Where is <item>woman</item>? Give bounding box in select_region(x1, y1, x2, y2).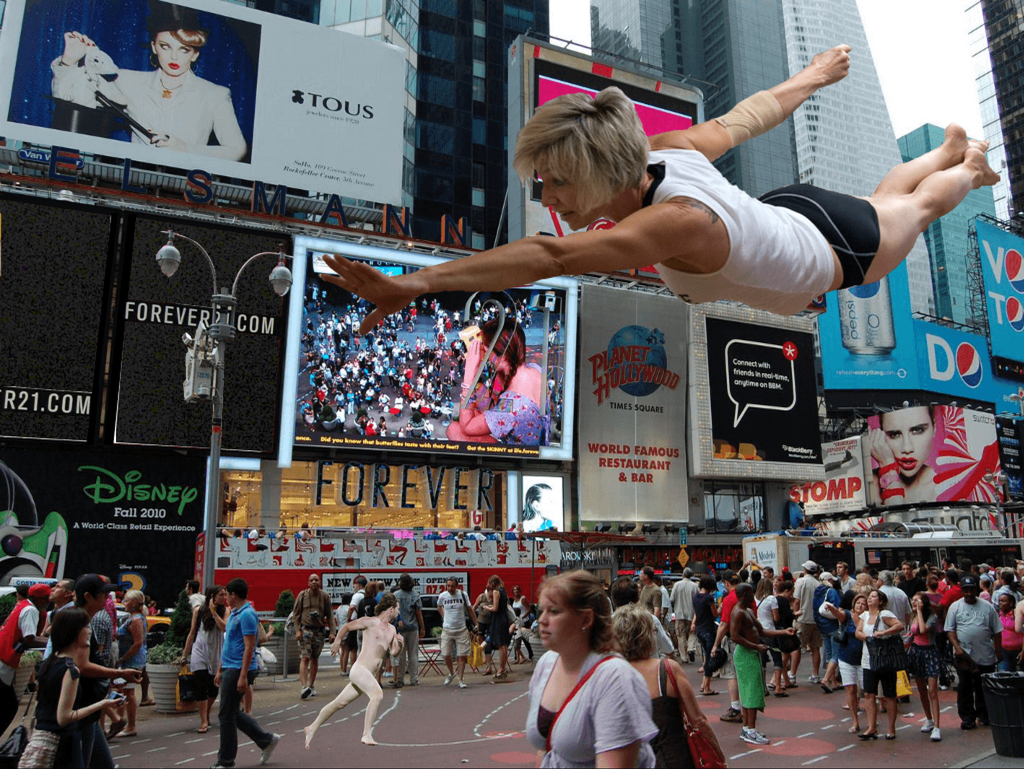
select_region(854, 589, 903, 740).
